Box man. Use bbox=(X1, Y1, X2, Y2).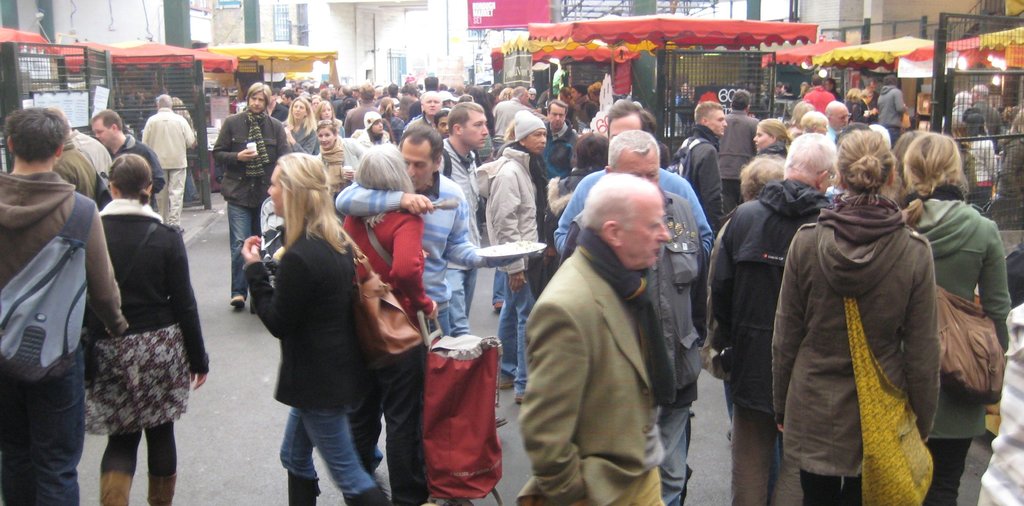
bbox=(879, 76, 910, 144).
